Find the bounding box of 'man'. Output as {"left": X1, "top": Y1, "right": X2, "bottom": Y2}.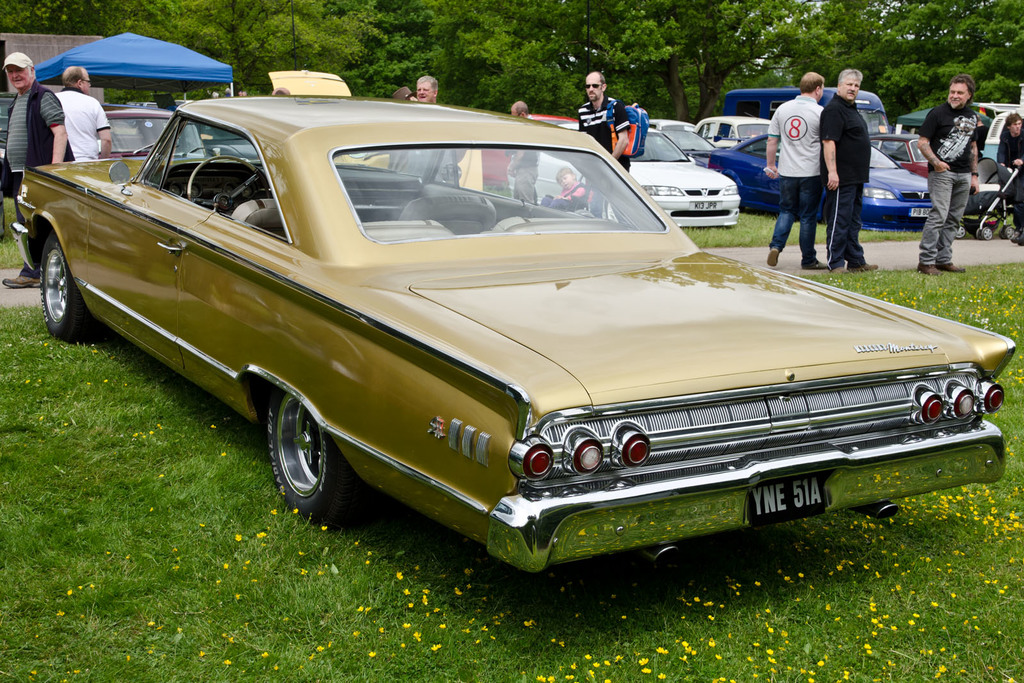
{"left": 1, "top": 49, "right": 75, "bottom": 294}.
